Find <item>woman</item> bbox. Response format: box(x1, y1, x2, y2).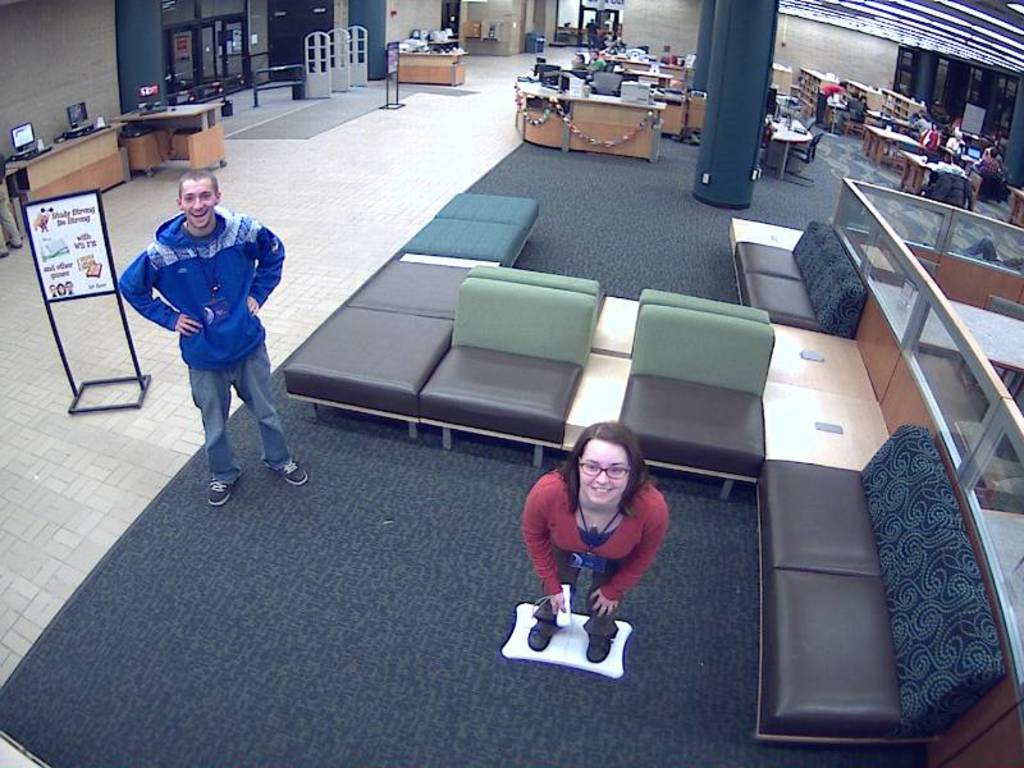
box(517, 425, 667, 666).
